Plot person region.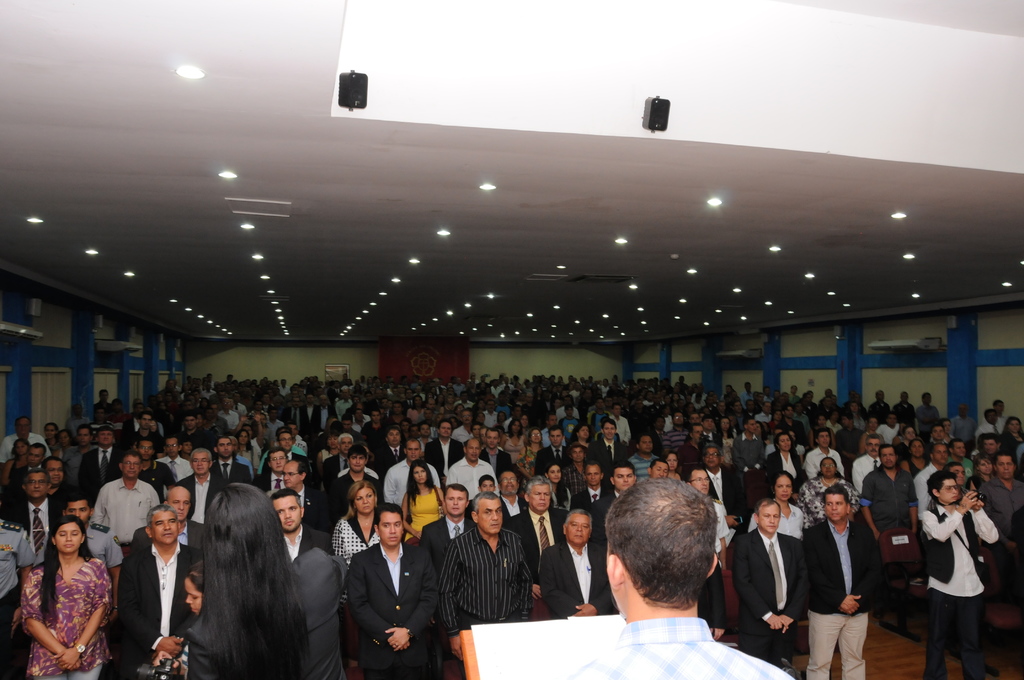
Plotted at bbox=(419, 482, 476, 565).
